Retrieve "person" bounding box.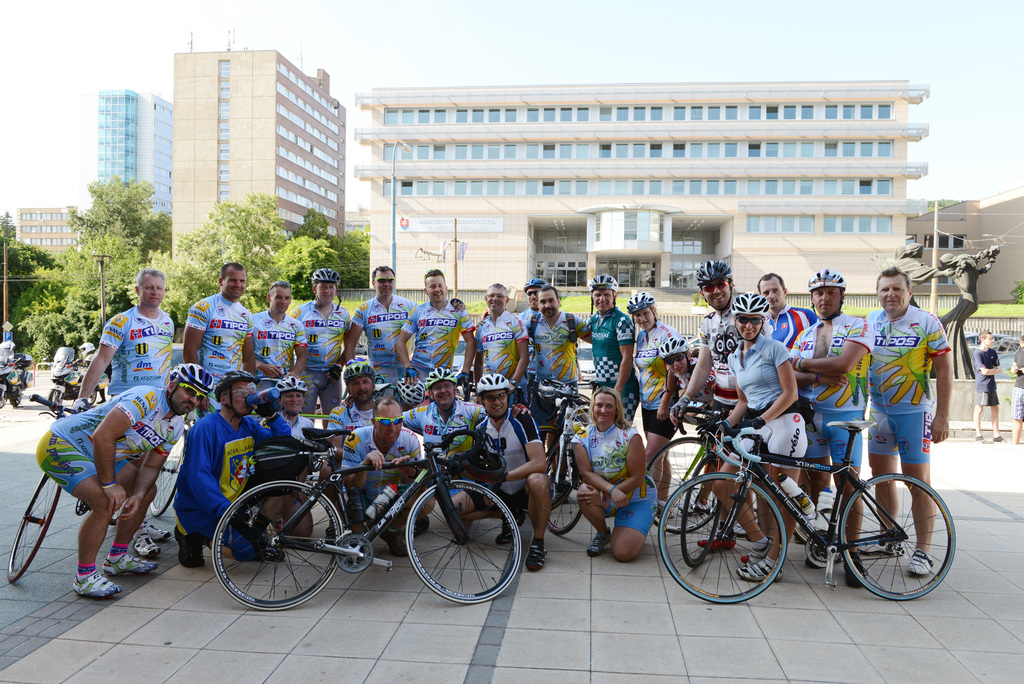
Bounding box: detection(69, 268, 178, 562).
